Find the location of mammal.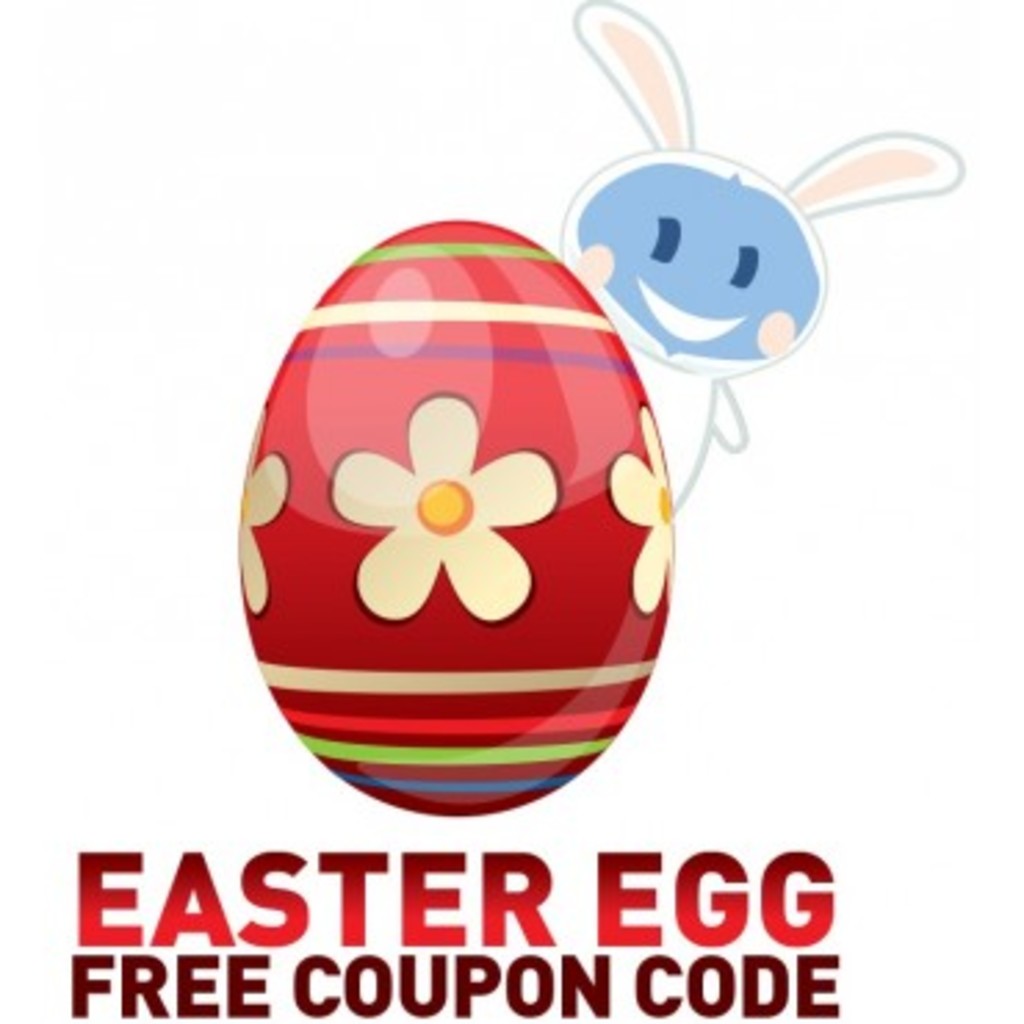
Location: x1=570 y1=0 x2=960 y2=501.
